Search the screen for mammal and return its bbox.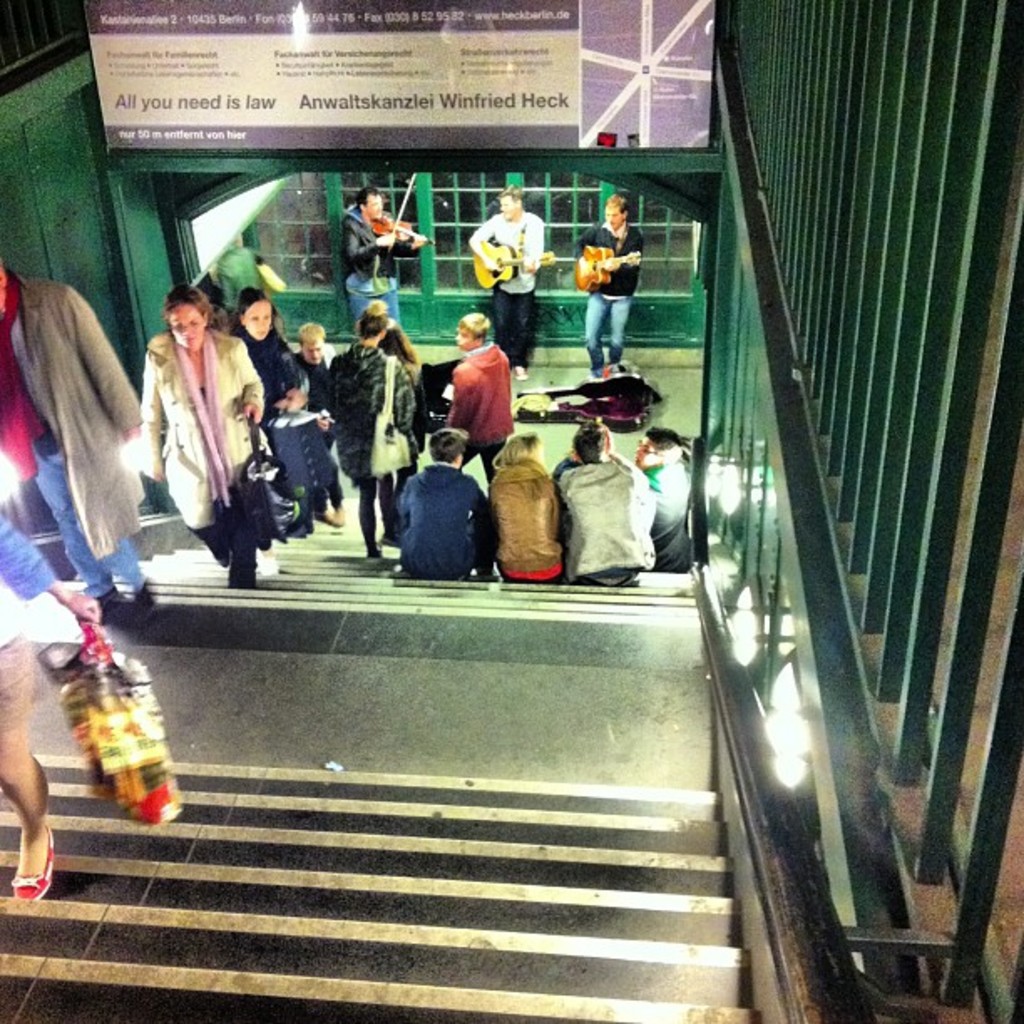
Found: box=[572, 194, 646, 375].
